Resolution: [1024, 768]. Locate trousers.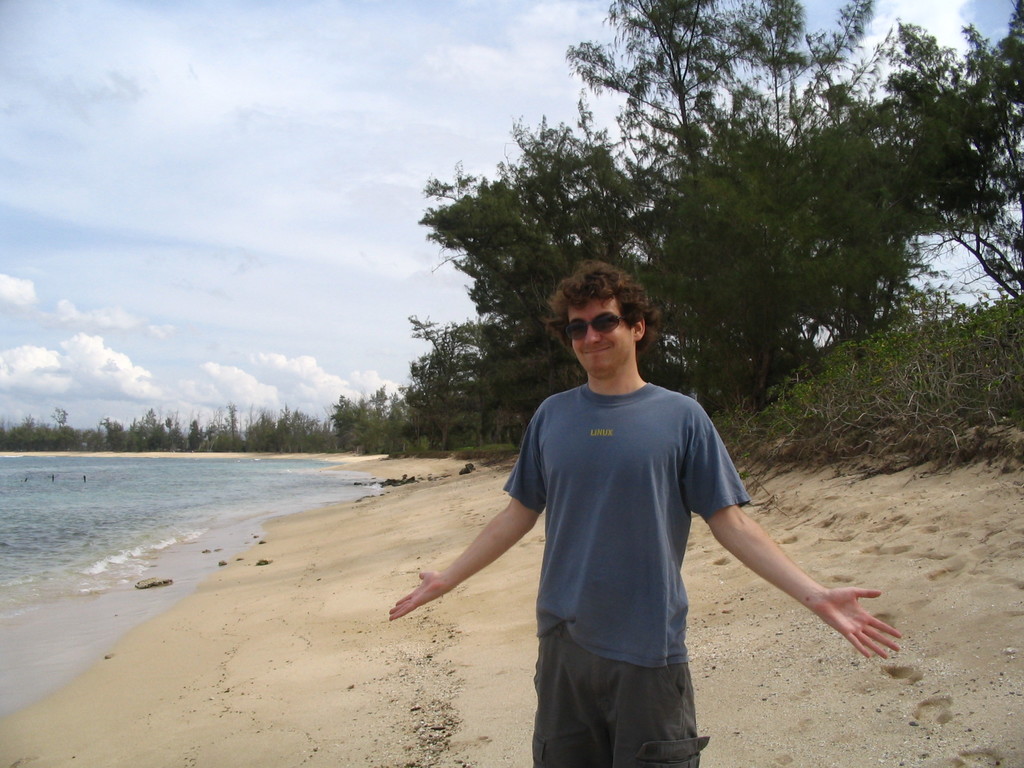
Rect(530, 618, 710, 767).
